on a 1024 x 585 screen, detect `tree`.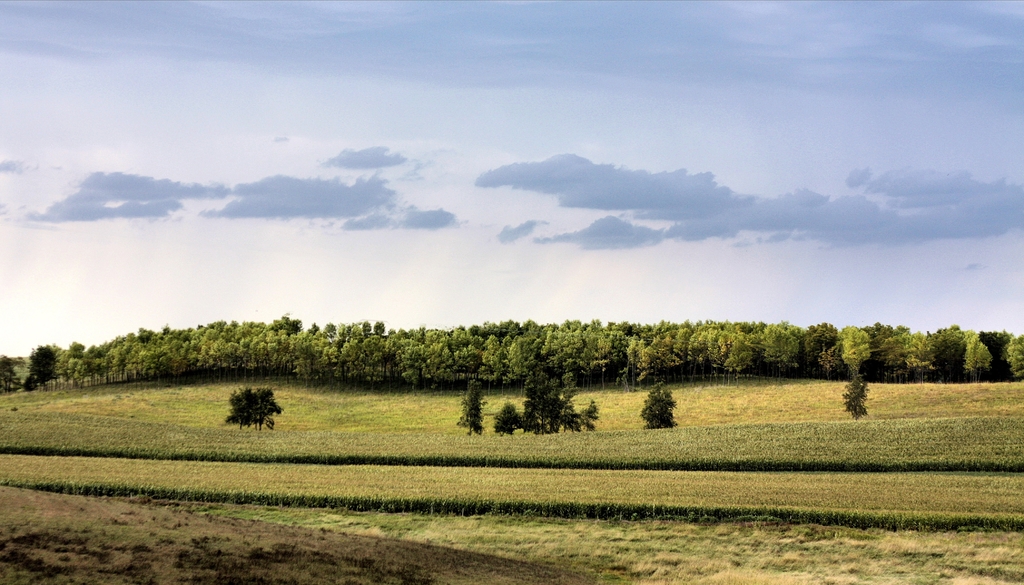
{"left": 636, "top": 381, "right": 682, "bottom": 428}.
